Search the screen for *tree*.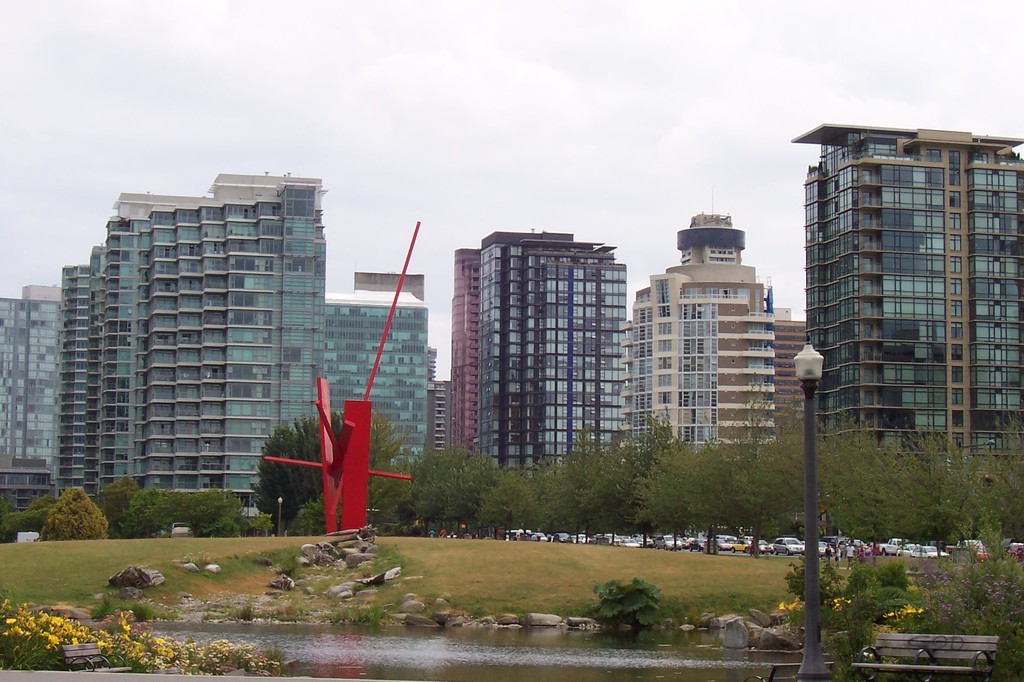
Found at bbox(554, 433, 606, 553).
